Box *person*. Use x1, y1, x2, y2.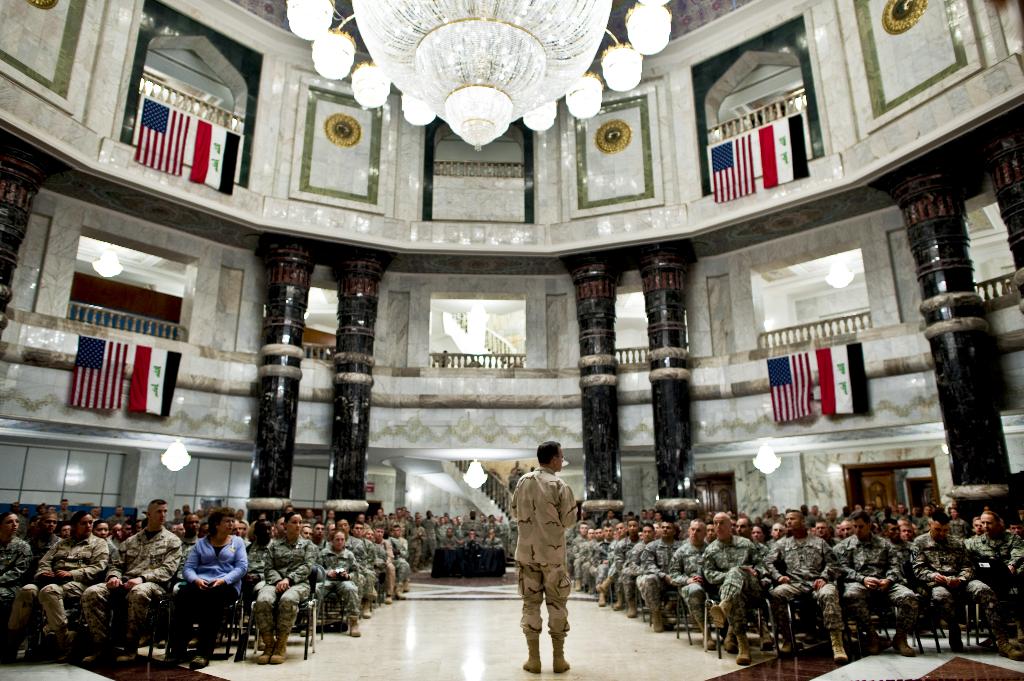
511, 439, 582, 675.
